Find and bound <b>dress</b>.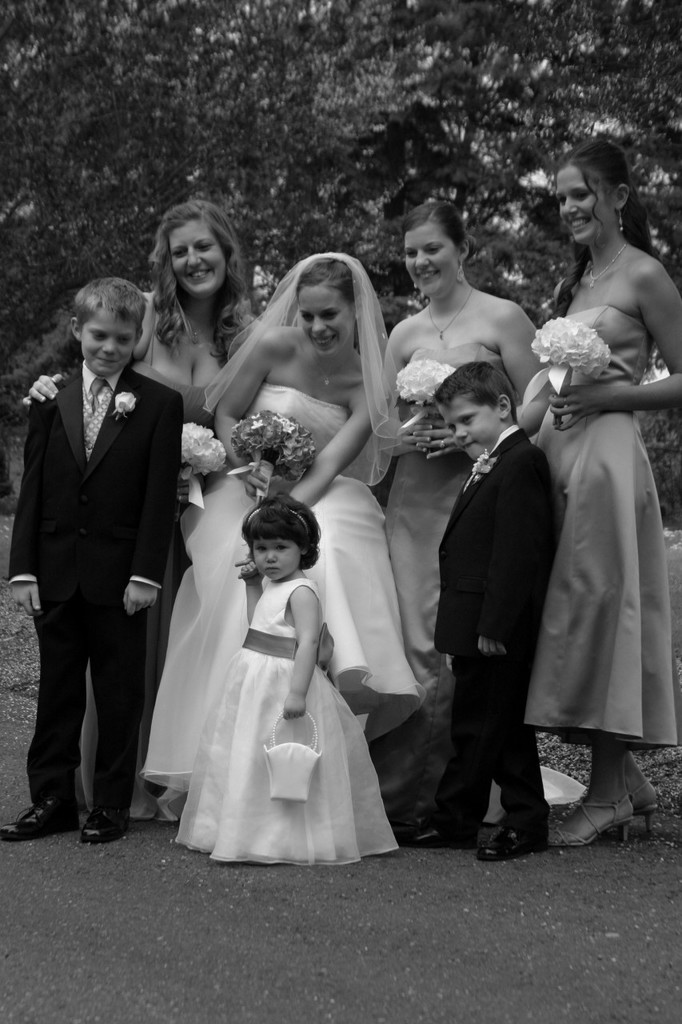
Bound: bbox=[386, 341, 590, 826].
